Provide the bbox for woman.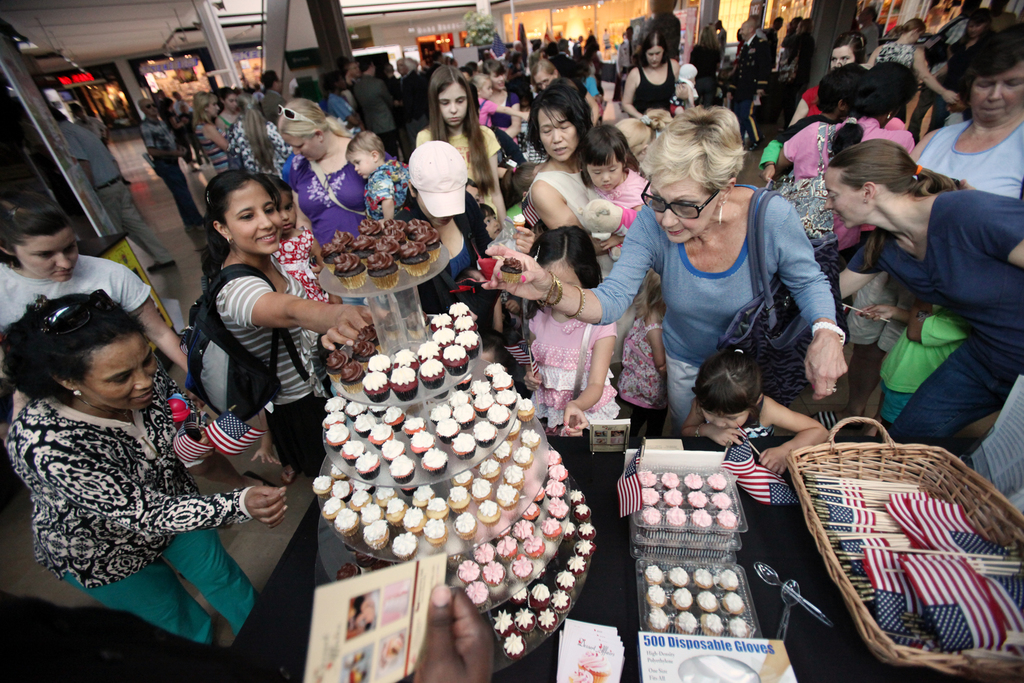
{"left": 868, "top": 18, "right": 959, "bottom": 106}.
